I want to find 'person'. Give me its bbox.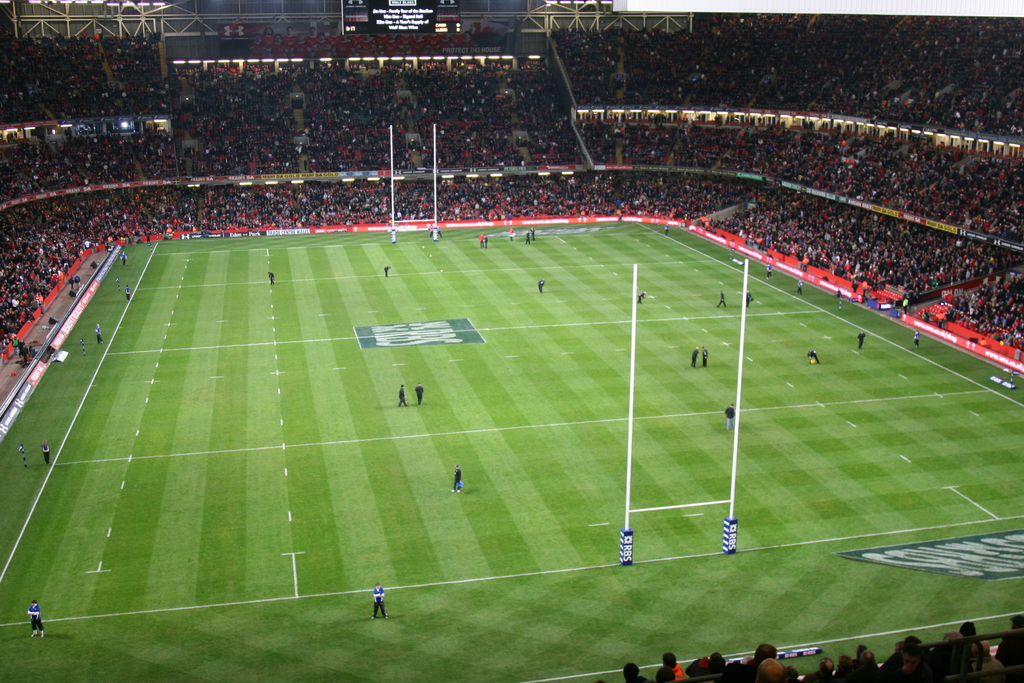
450 464 461 493.
